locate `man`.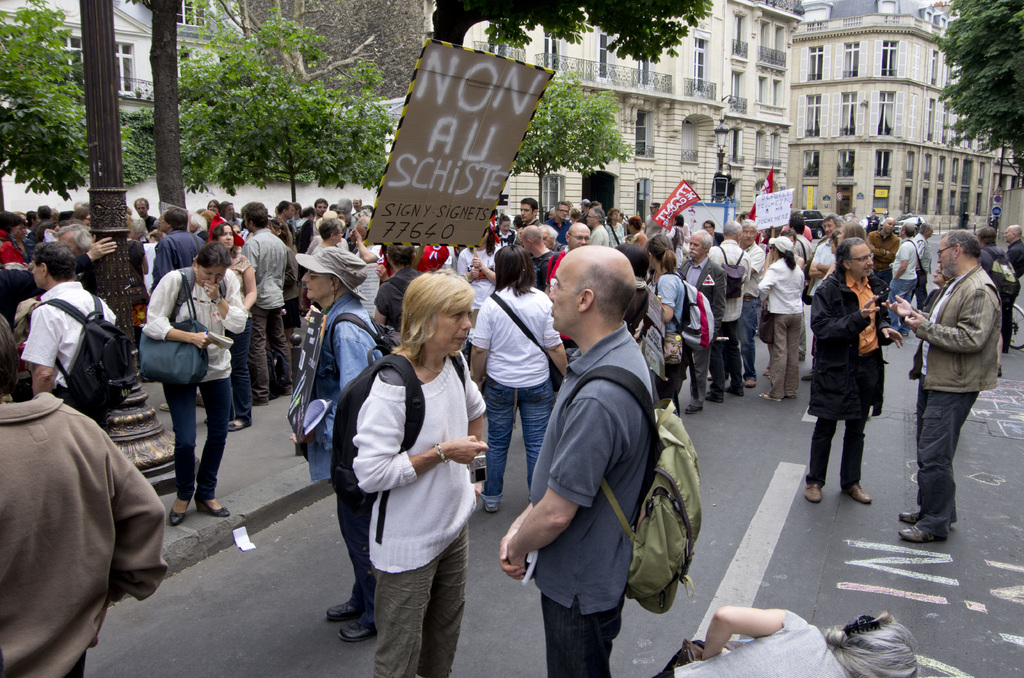
Bounding box: [left=516, top=197, right=539, bottom=223].
